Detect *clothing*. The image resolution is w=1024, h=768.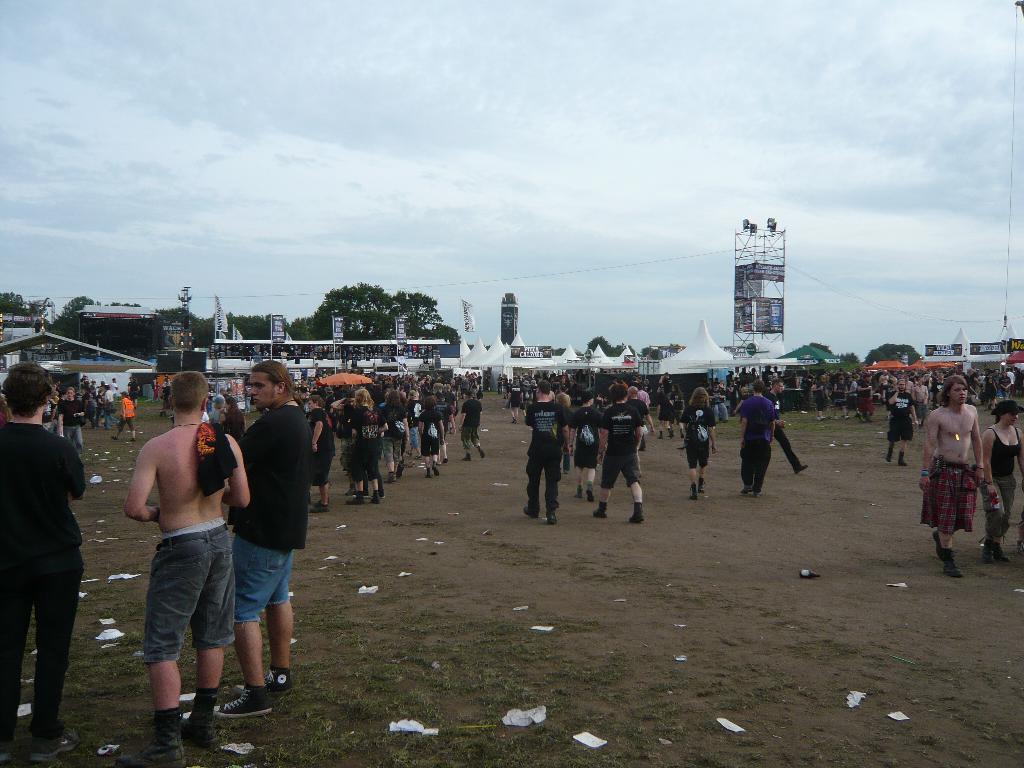
(436,401,452,445).
